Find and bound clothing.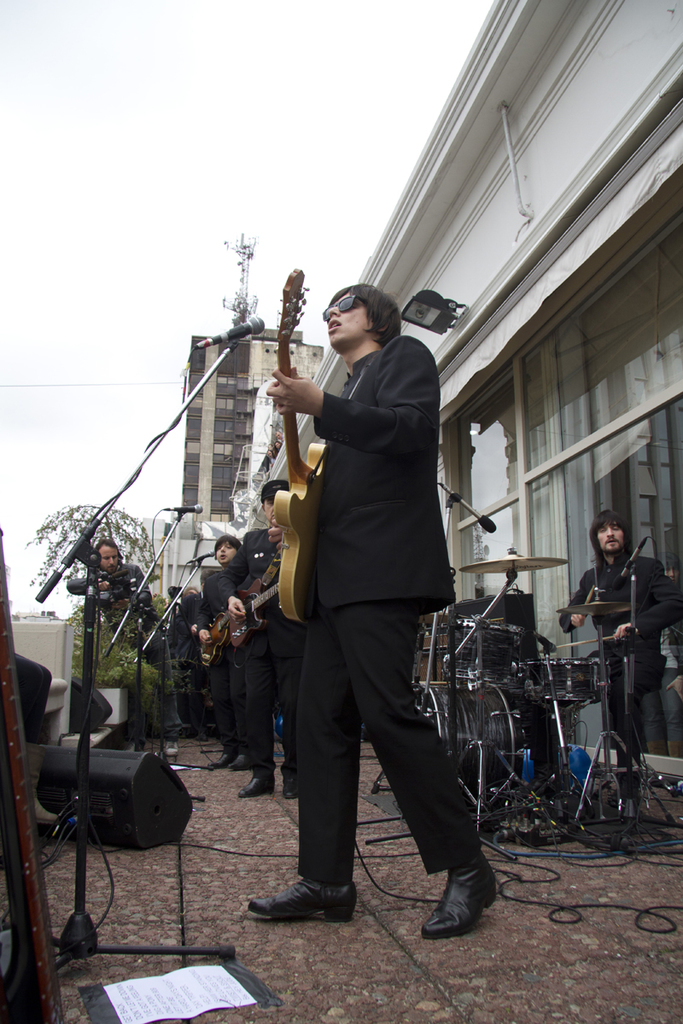
Bound: BBox(292, 333, 486, 883).
